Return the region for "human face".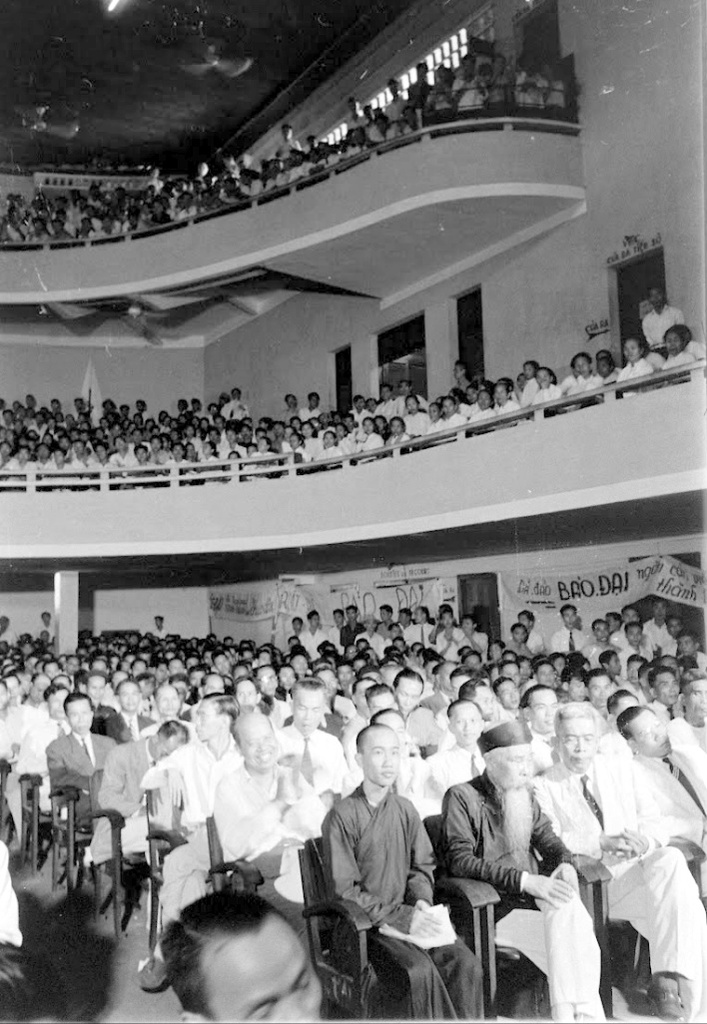
locate(557, 714, 599, 773).
